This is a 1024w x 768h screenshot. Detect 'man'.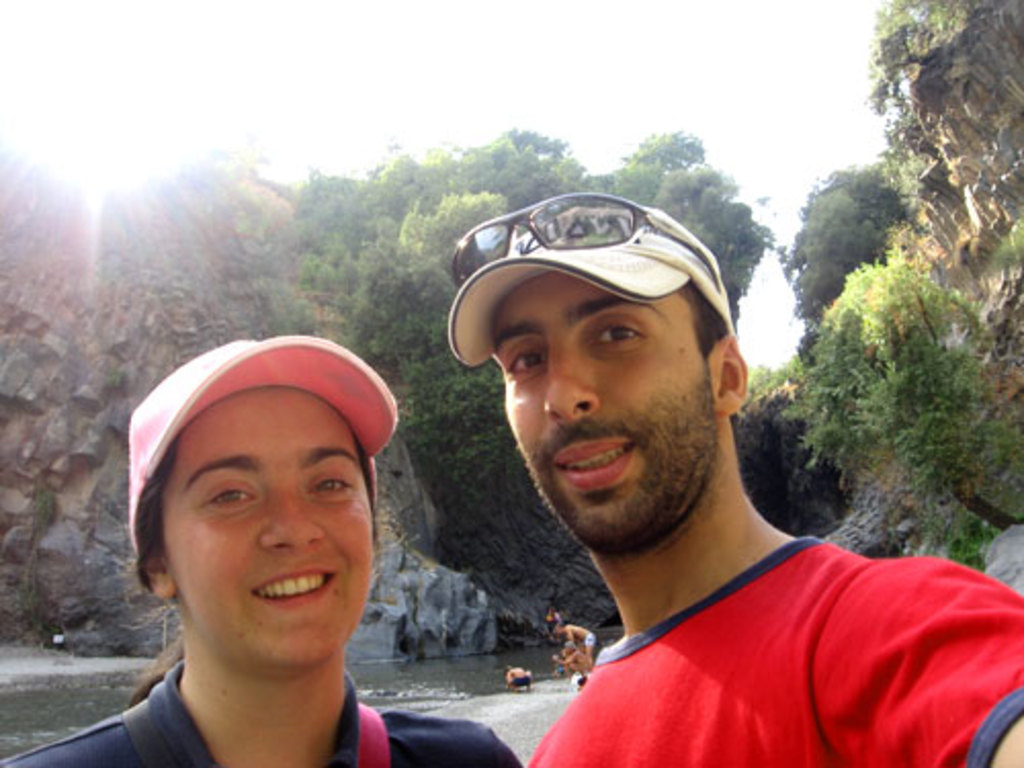
(365, 176, 1008, 767).
